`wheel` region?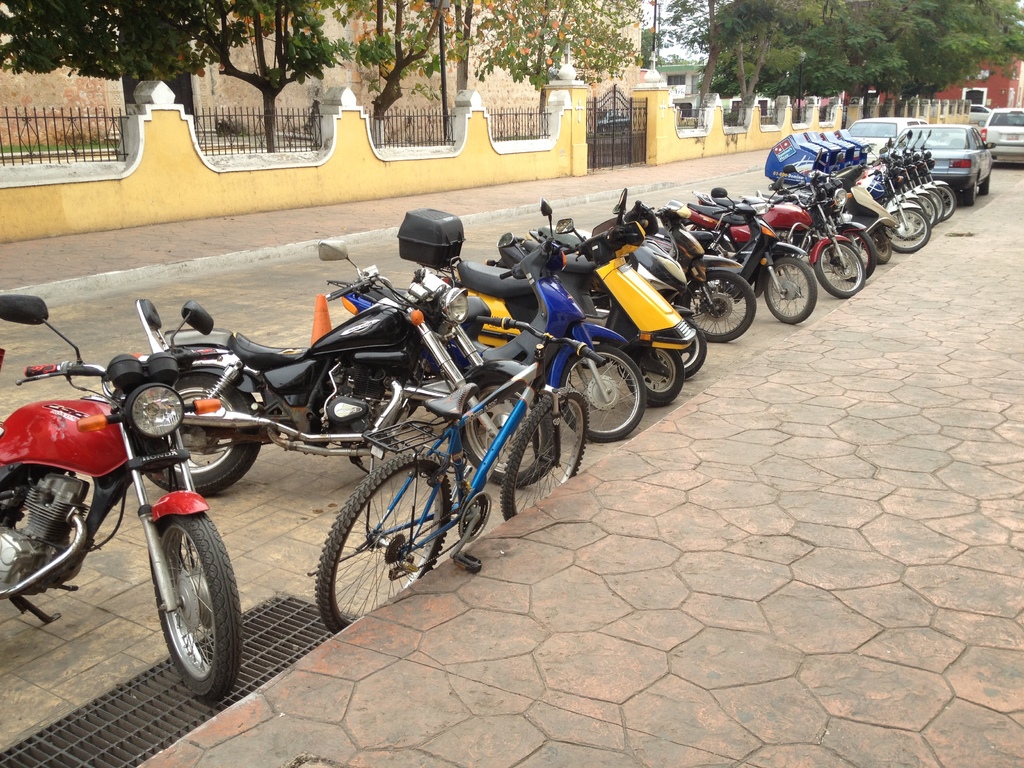
bbox=(920, 189, 938, 225)
